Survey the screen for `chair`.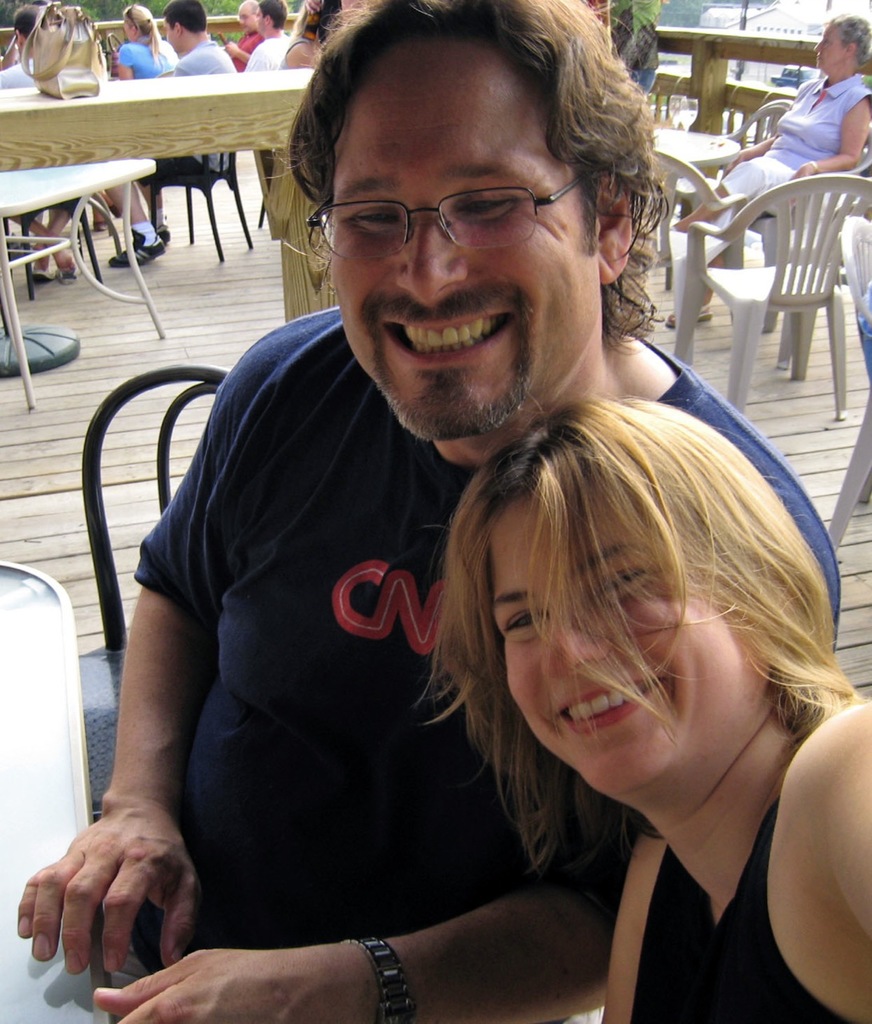
Survey found: <box>818,209,871,568</box>.
